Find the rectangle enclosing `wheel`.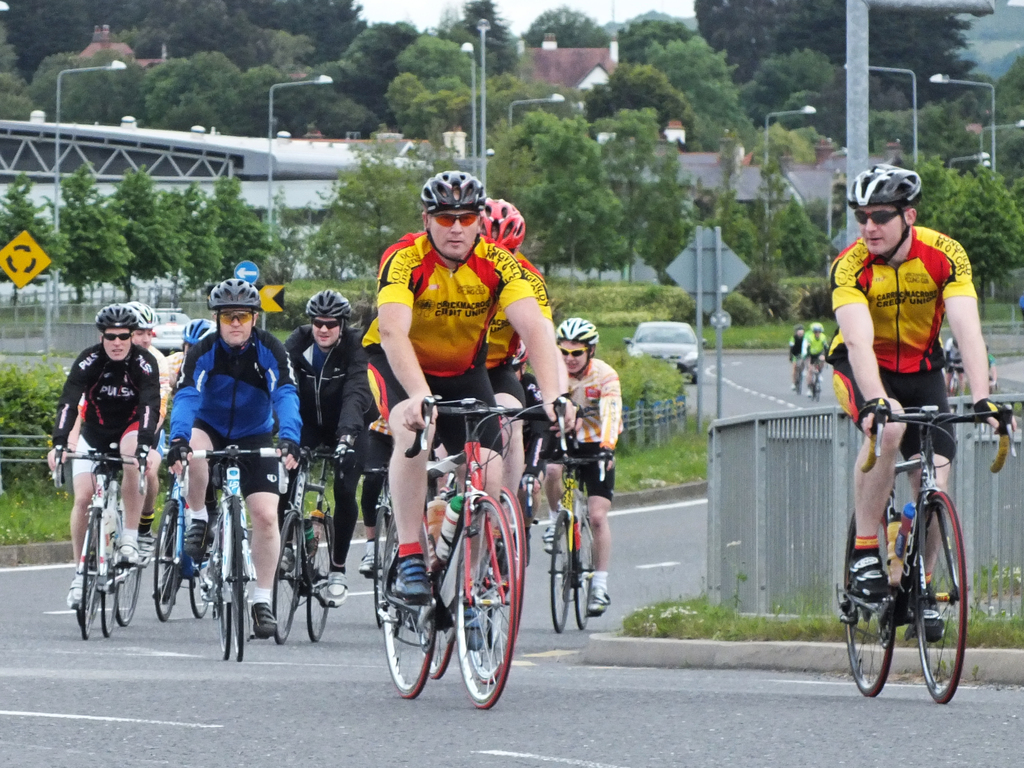
bbox=[216, 602, 229, 658].
